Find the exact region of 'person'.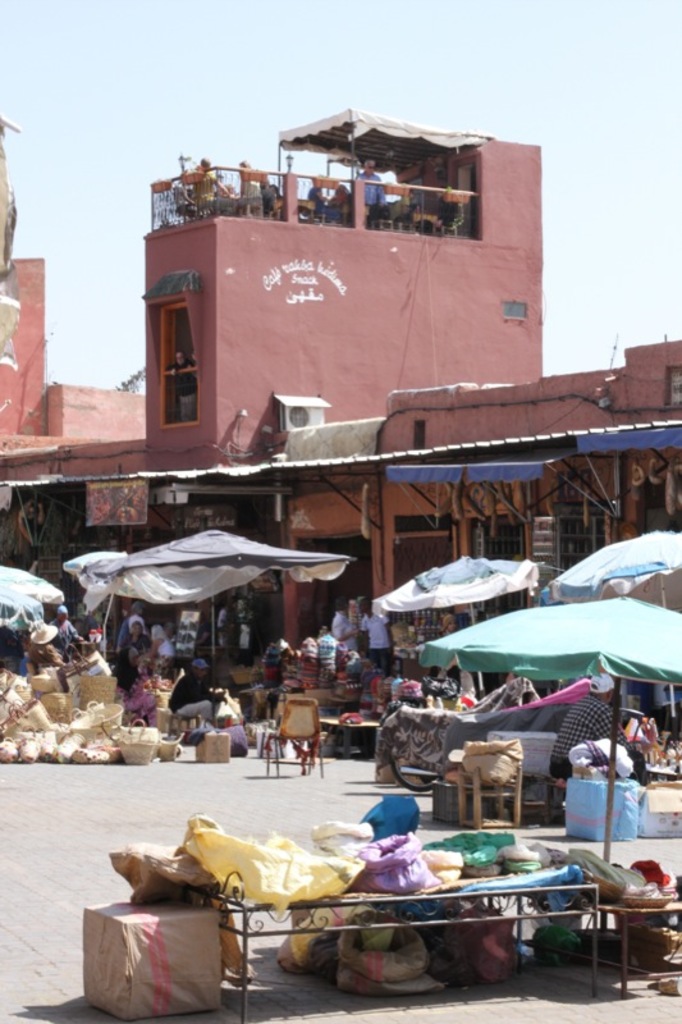
Exact region: select_region(148, 617, 173, 659).
